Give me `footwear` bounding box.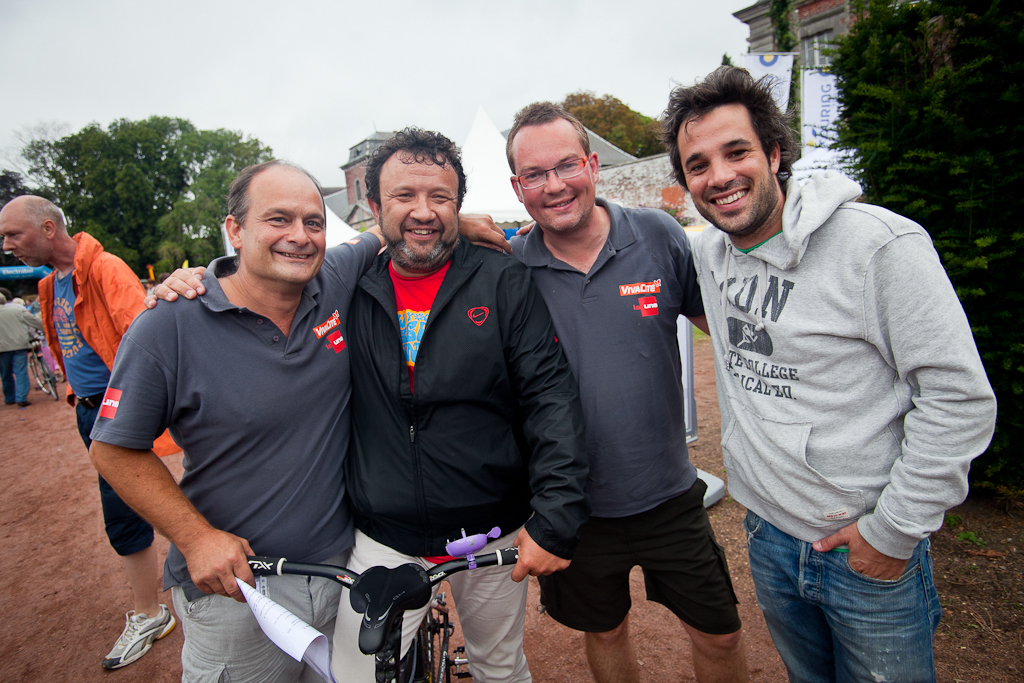
[3, 397, 16, 408].
